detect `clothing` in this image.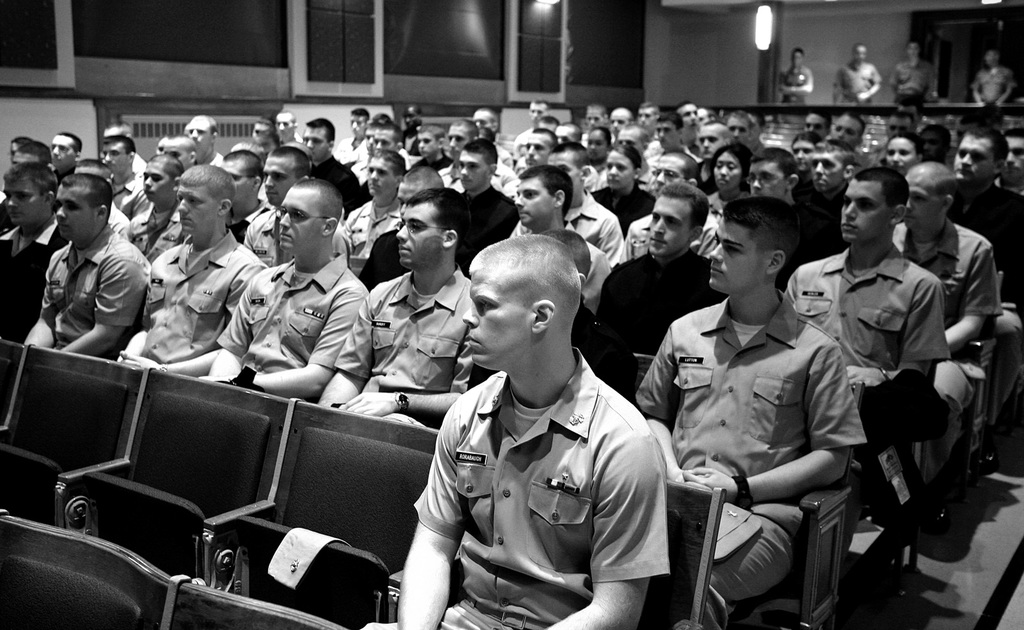
Detection: rect(782, 246, 961, 447).
